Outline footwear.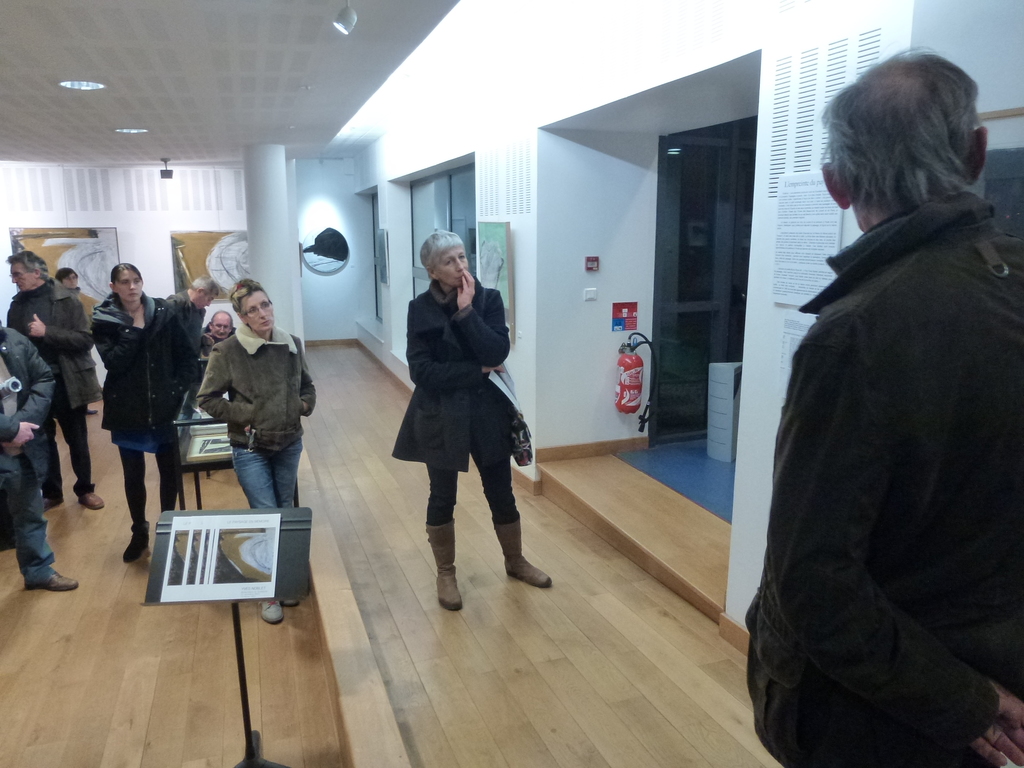
Outline: bbox(76, 490, 113, 509).
